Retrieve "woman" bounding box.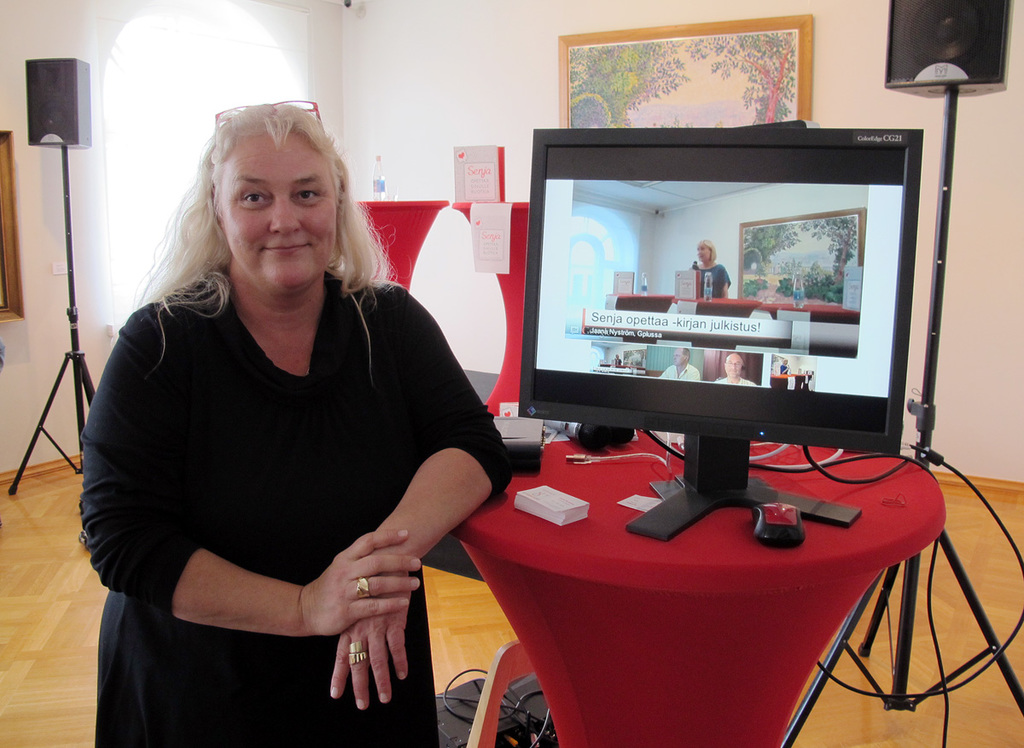
Bounding box: [779, 357, 789, 374].
